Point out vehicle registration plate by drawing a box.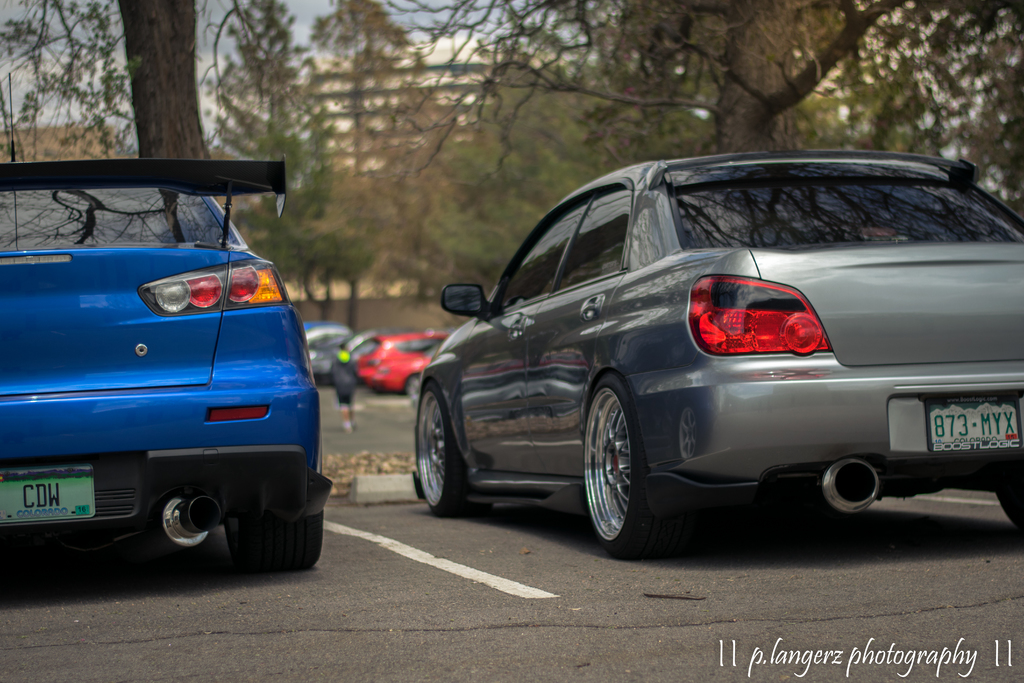
select_region(929, 387, 1001, 469).
